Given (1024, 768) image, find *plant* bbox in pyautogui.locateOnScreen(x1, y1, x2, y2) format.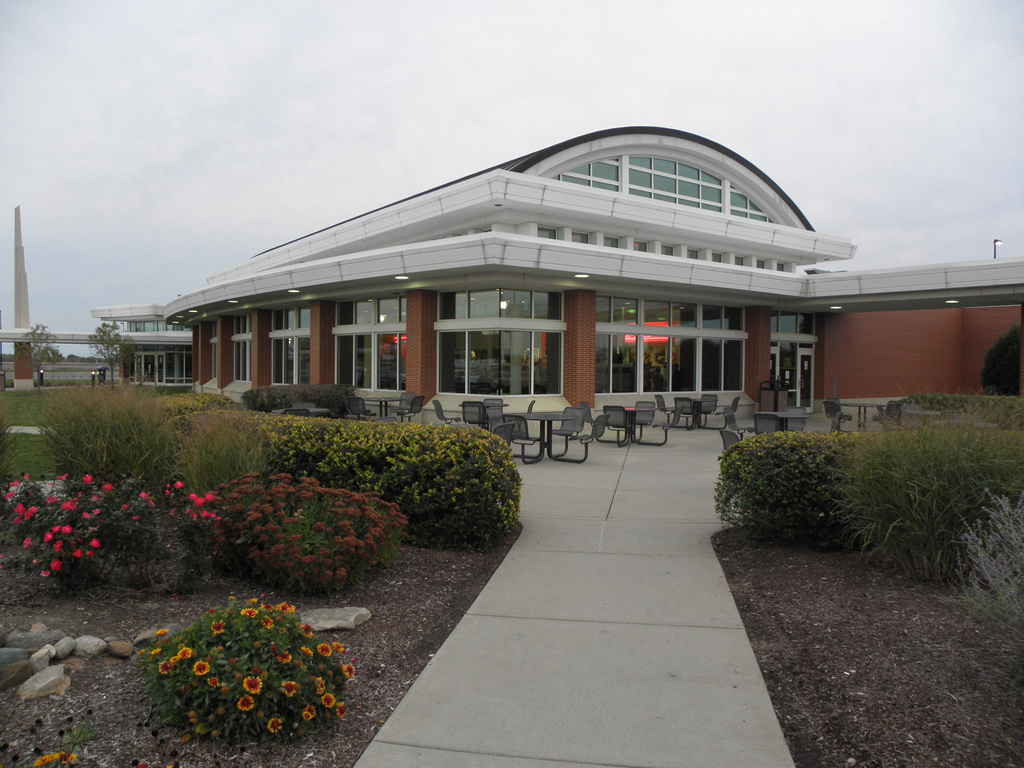
pyautogui.locateOnScreen(826, 426, 1023, 582).
